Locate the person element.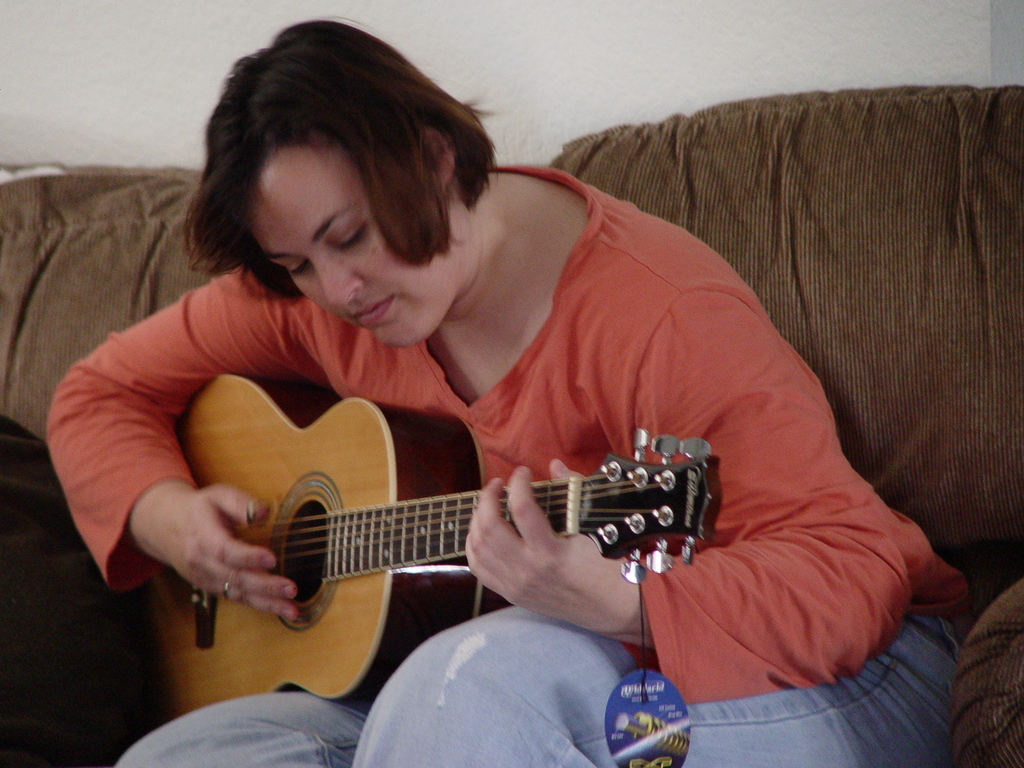
Element bbox: x1=44, y1=19, x2=975, y2=767.
